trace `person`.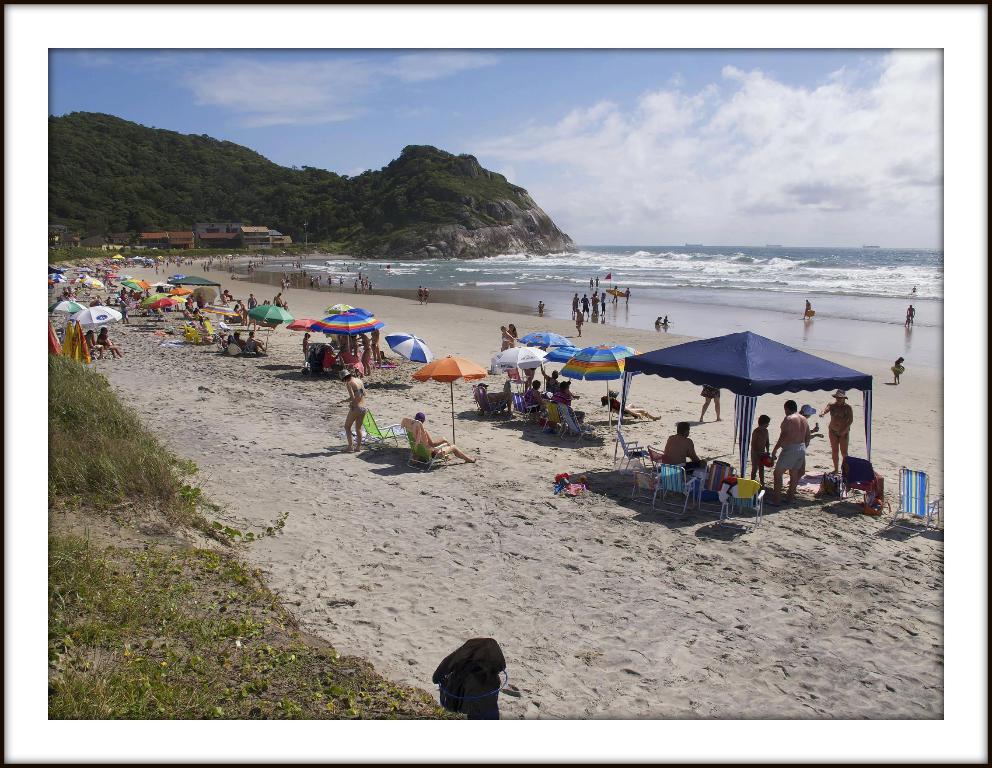
Traced to (left=537, top=364, right=582, bottom=398).
